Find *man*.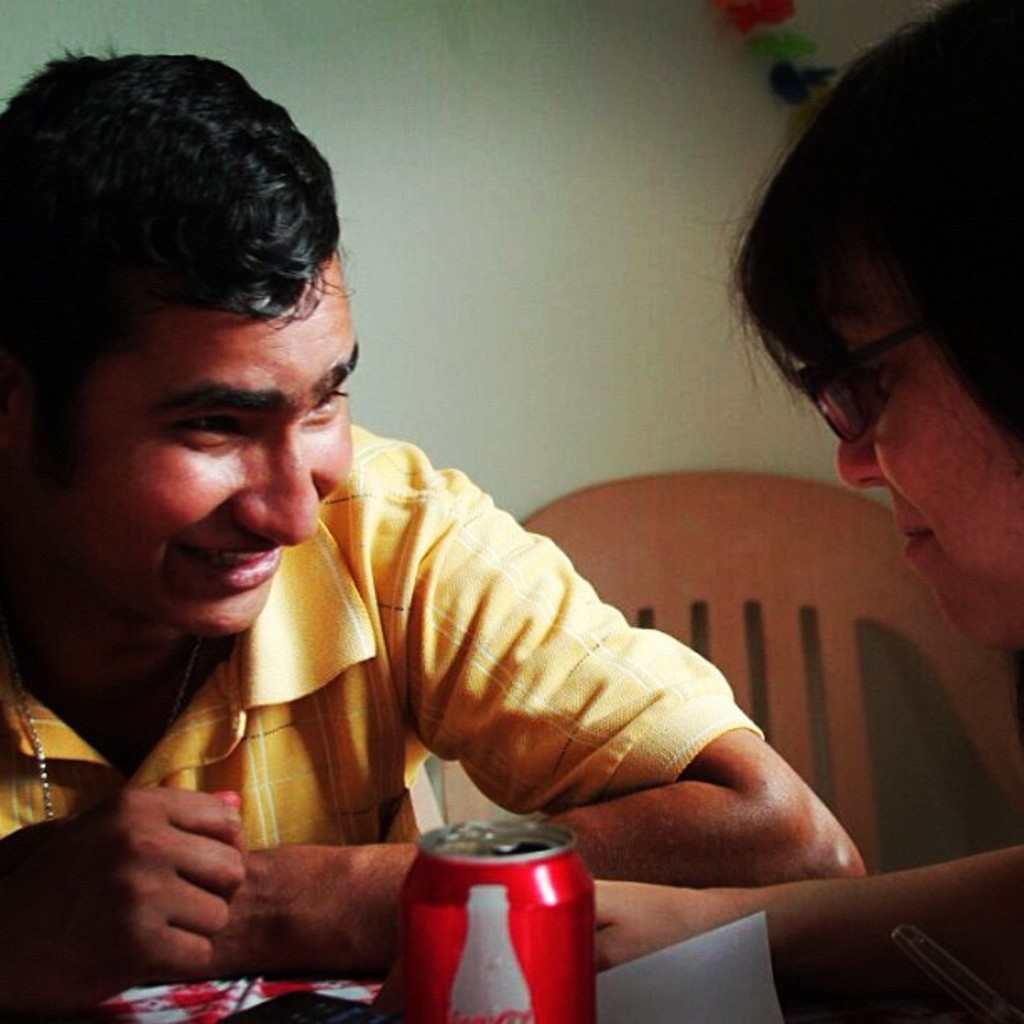
locate(0, 47, 868, 1022).
